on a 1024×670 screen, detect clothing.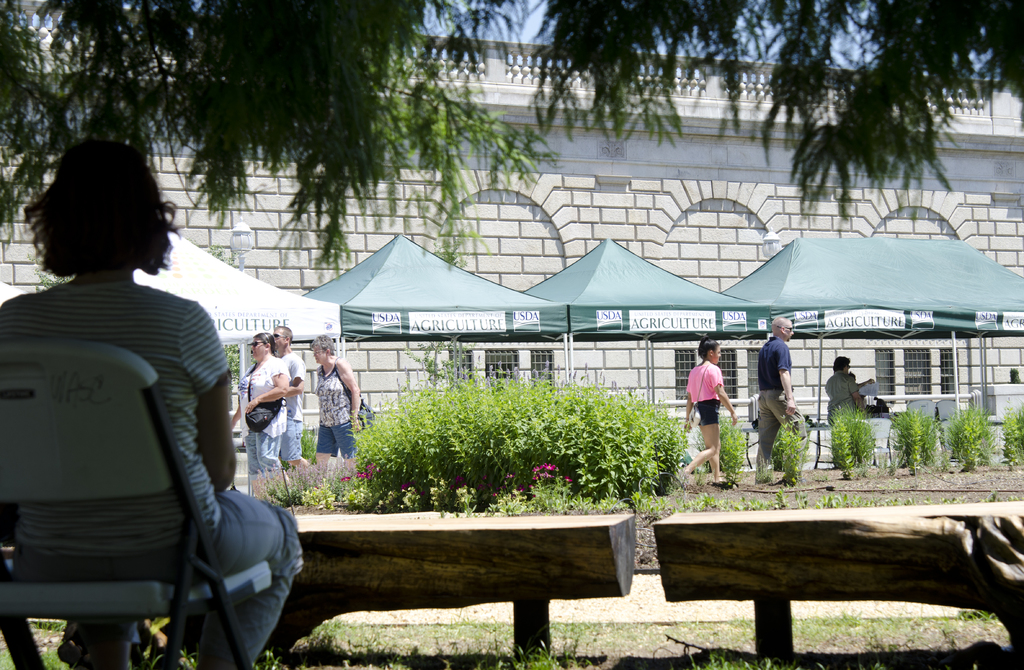
Rect(312, 354, 353, 452).
